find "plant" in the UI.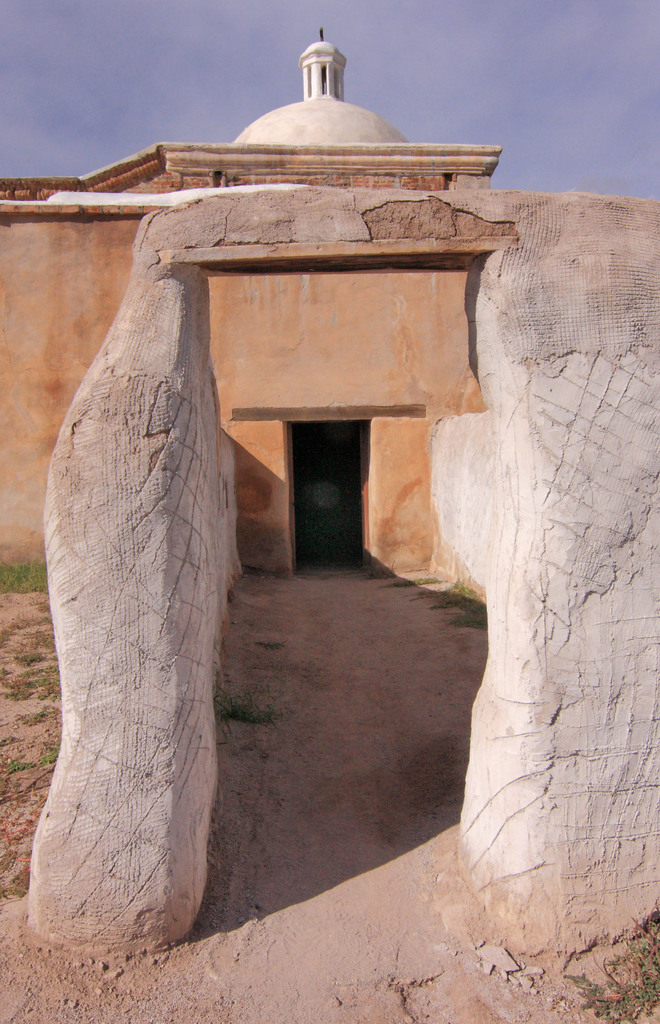
UI element at region(382, 571, 452, 586).
